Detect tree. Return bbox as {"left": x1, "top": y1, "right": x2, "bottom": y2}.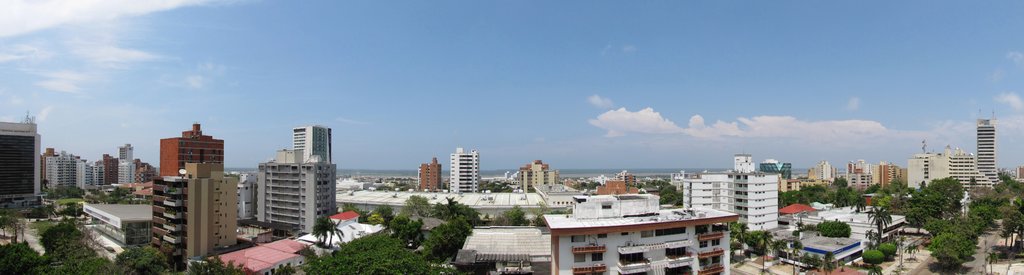
{"left": 716, "top": 220, "right": 756, "bottom": 263}.
